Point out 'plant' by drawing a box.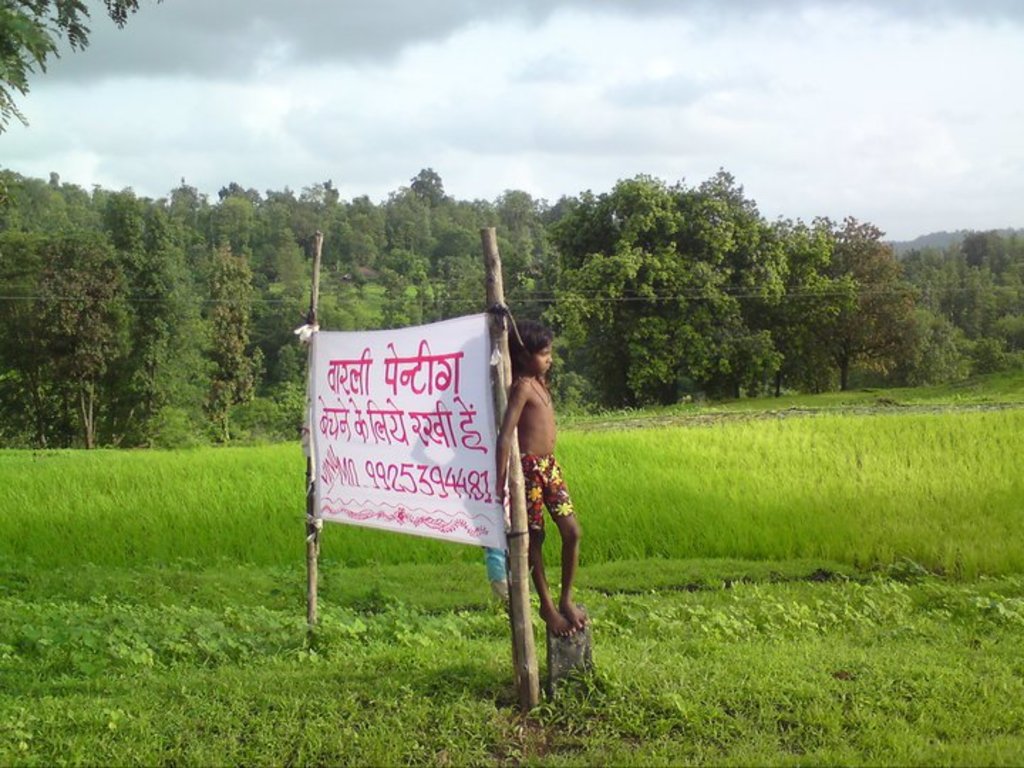
969, 331, 1011, 374.
